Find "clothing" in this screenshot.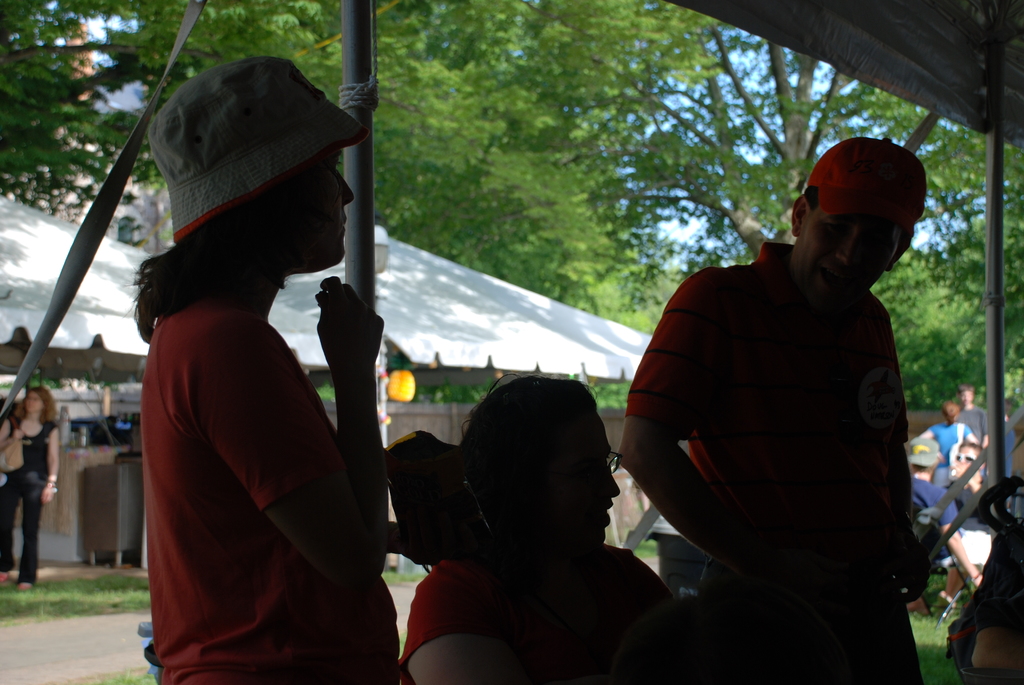
The bounding box for "clothing" is bbox=(396, 551, 673, 684).
